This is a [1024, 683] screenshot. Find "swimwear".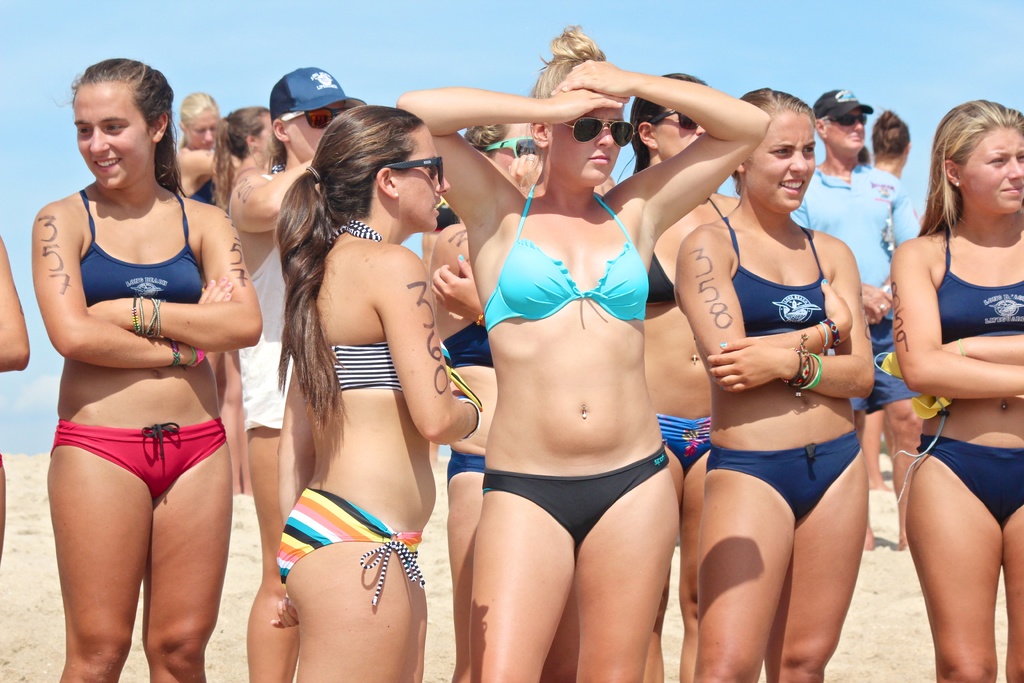
Bounding box: 651,413,716,470.
